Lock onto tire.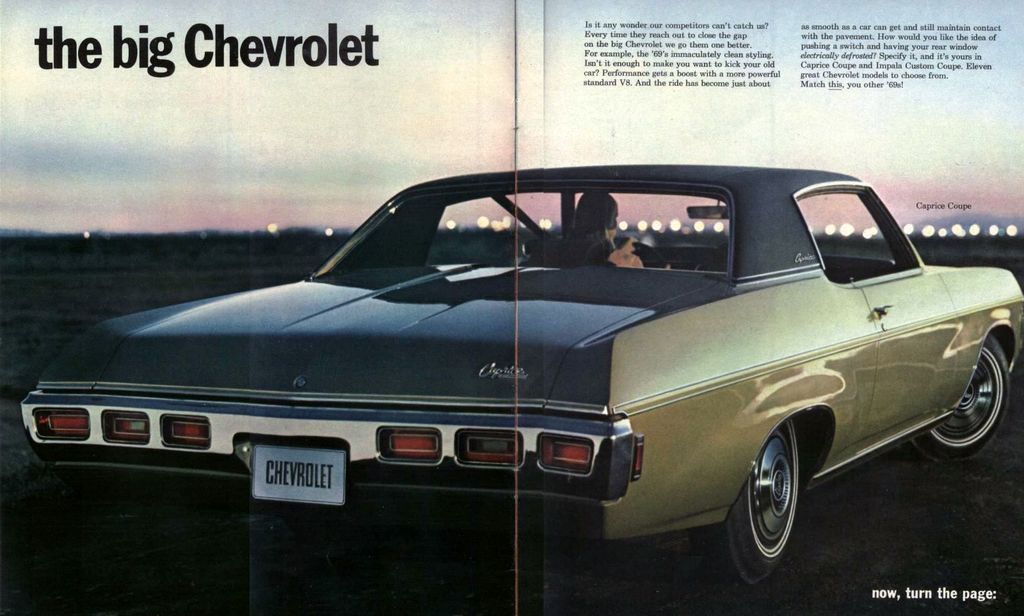
Locked: [left=903, top=329, right=1009, bottom=463].
